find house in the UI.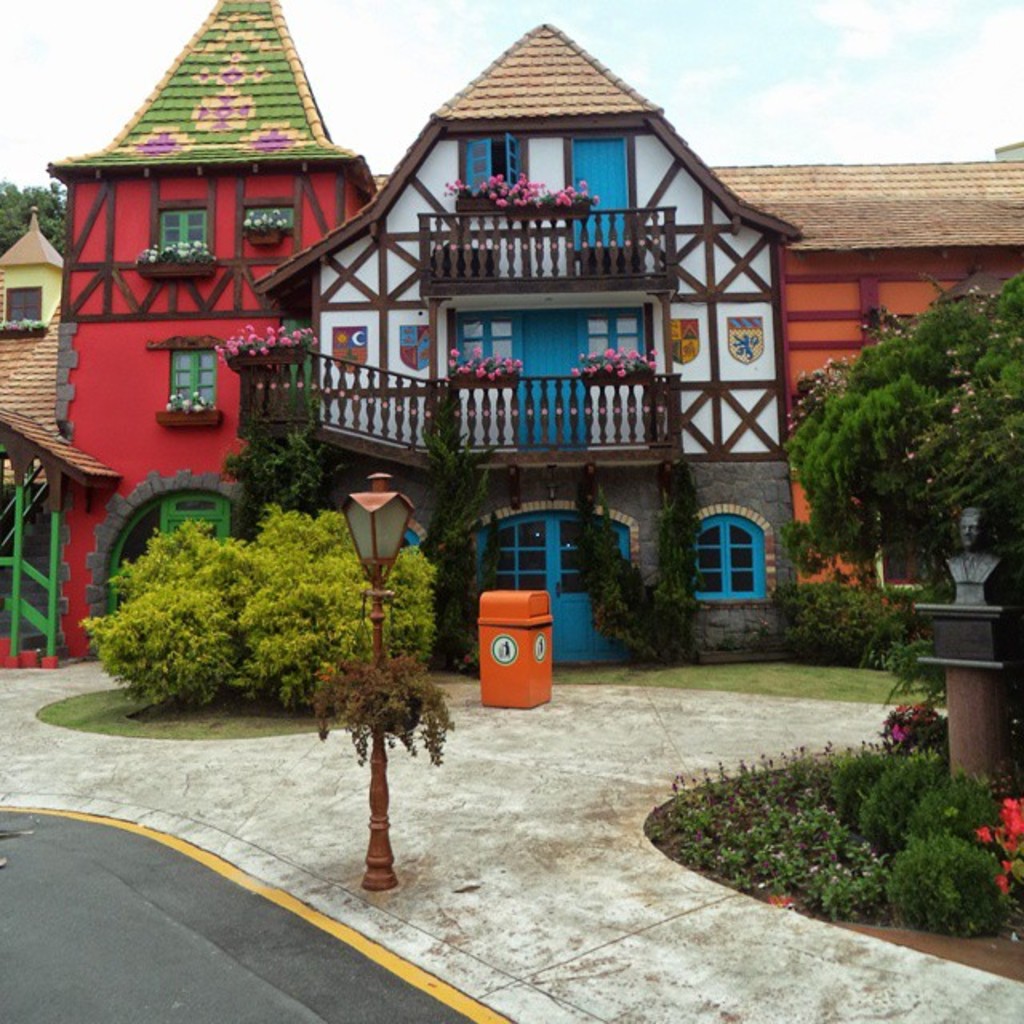
UI element at region(710, 144, 1022, 608).
